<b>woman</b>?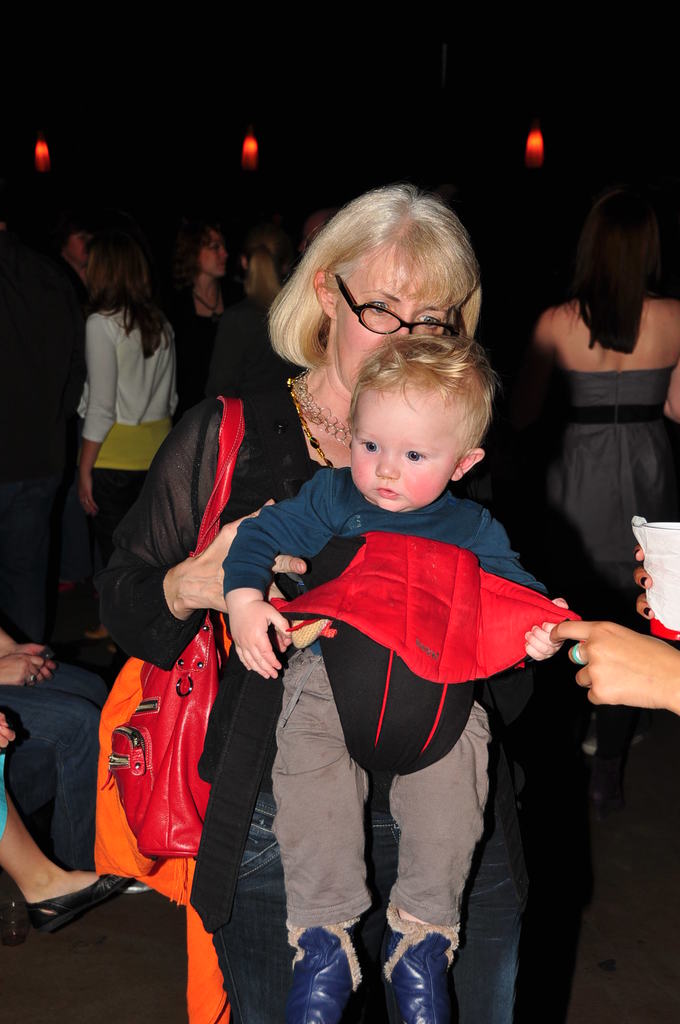
select_region(521, 189, 679, 819)
